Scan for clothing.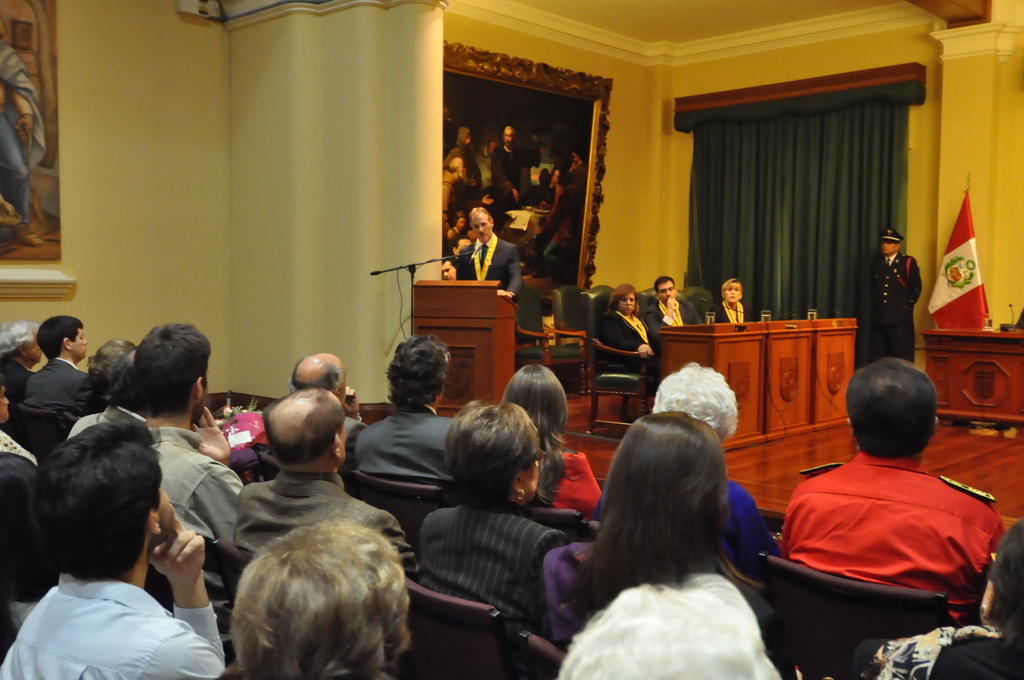
Scan result: bbox=(414, 498, 577, 647).
